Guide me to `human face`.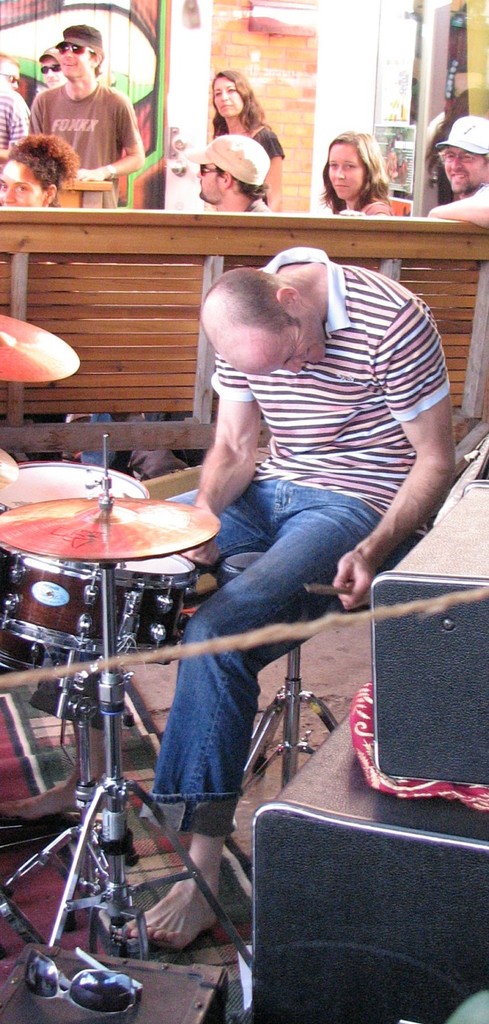
Guidance: {"left": 265, "top": 319, "right": 323, "bottom": 378}.
